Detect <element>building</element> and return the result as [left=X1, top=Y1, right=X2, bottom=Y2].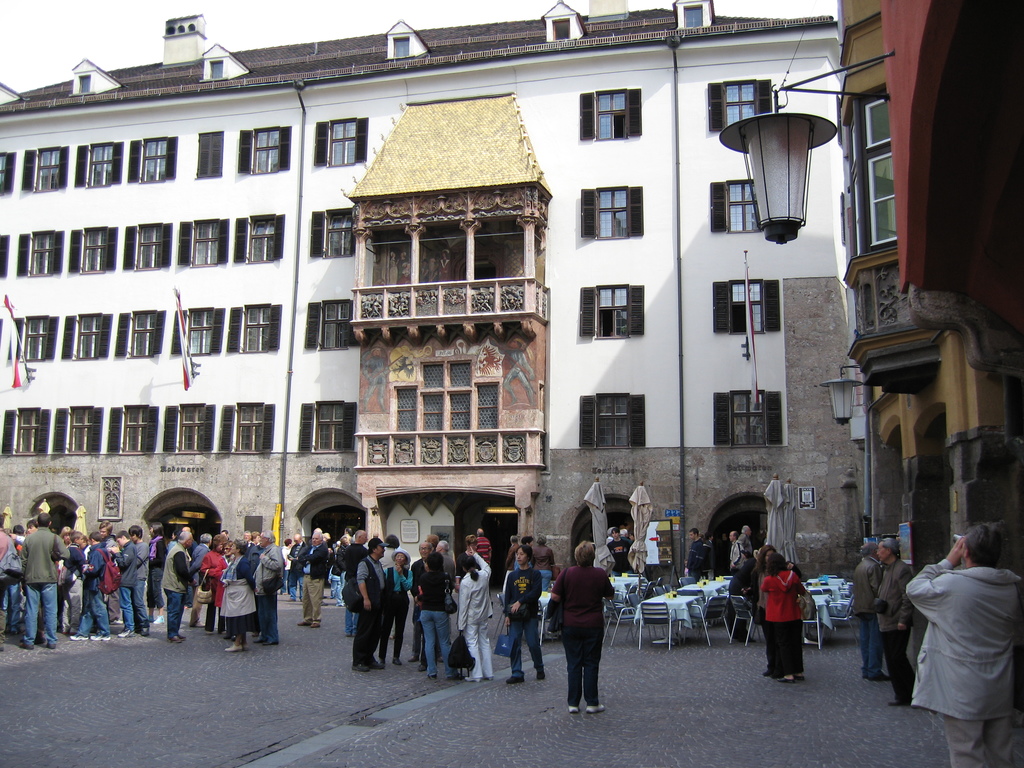
[left=833, top=0, right=1023, bottom=572].
